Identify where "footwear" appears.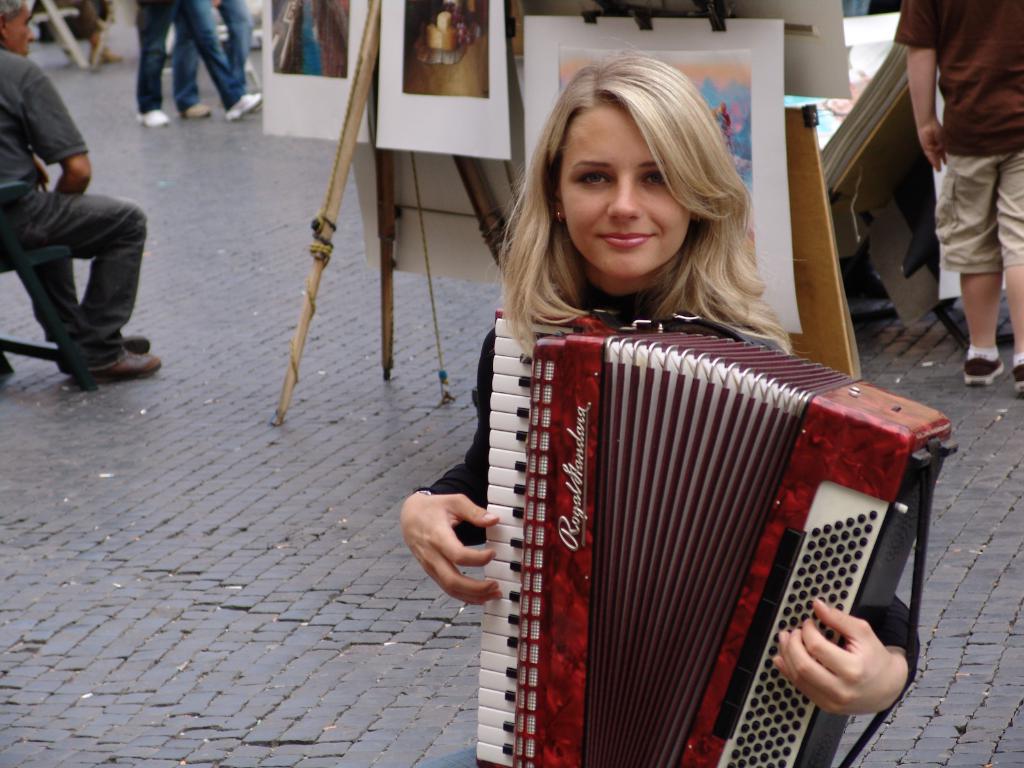
Appears at (x1=92, y1=43, x2=124, y2=63).
